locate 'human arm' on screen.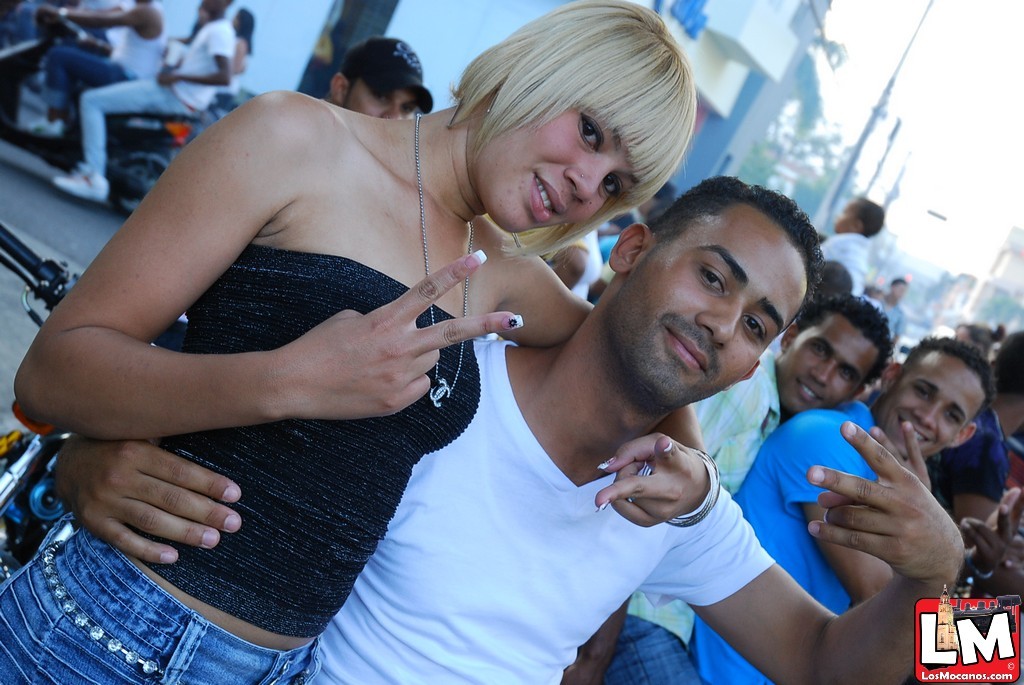
On screen at BBox(947, 482, 1023, 598).
